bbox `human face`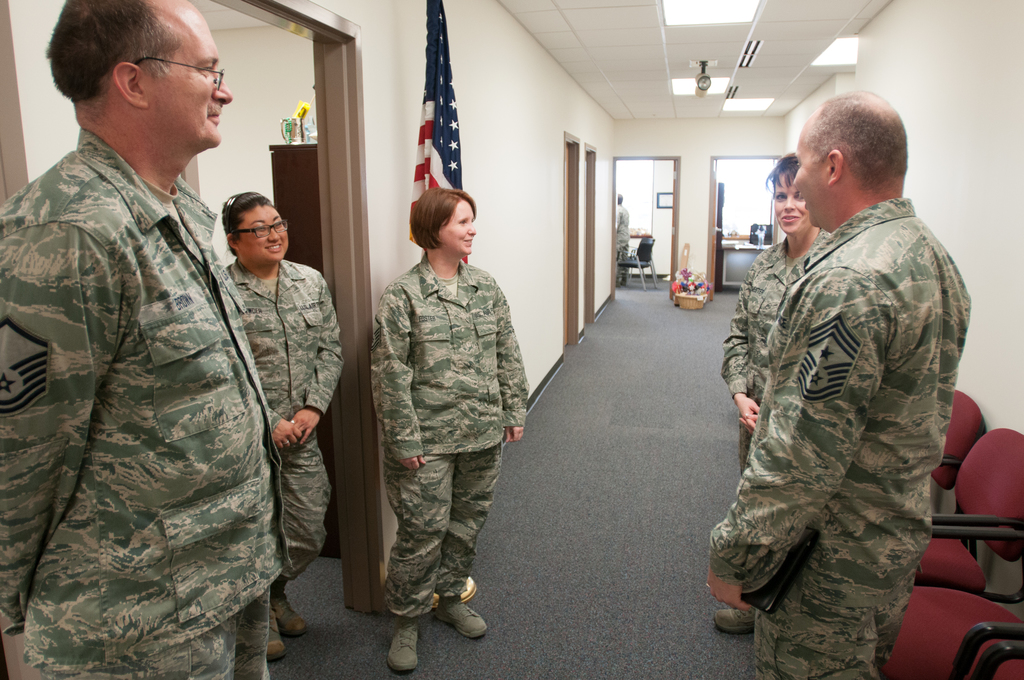
[left=436, top=201, right=478, bottom=256]
